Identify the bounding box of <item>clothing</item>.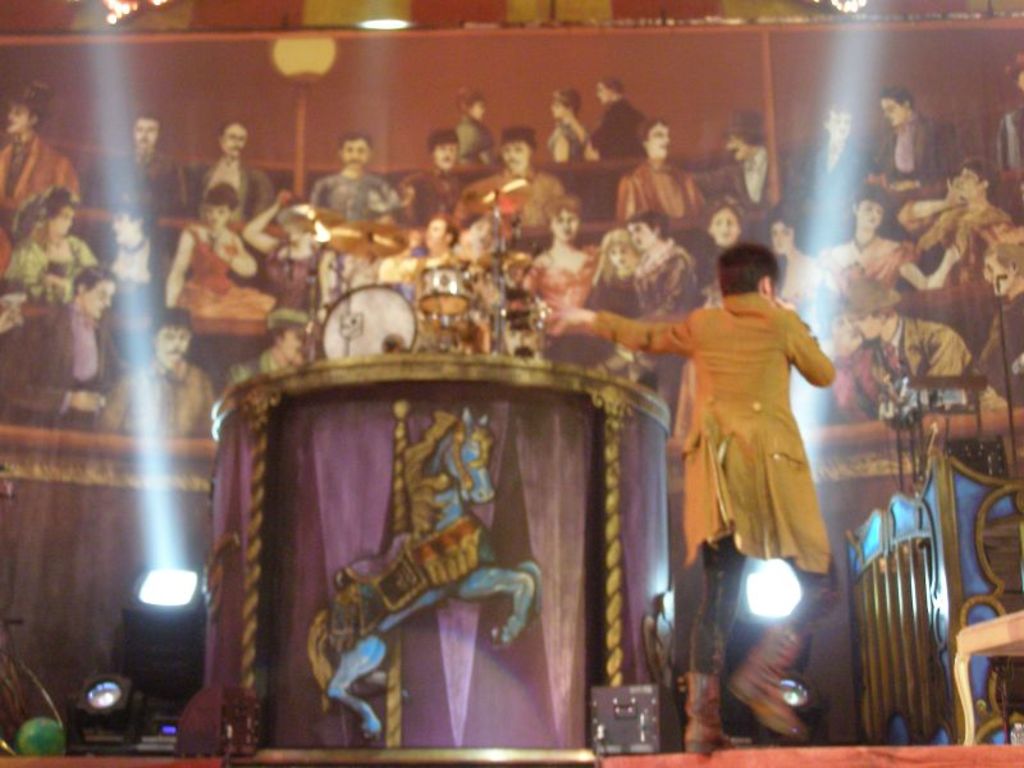
Rect(105, 147, 196, 214).
